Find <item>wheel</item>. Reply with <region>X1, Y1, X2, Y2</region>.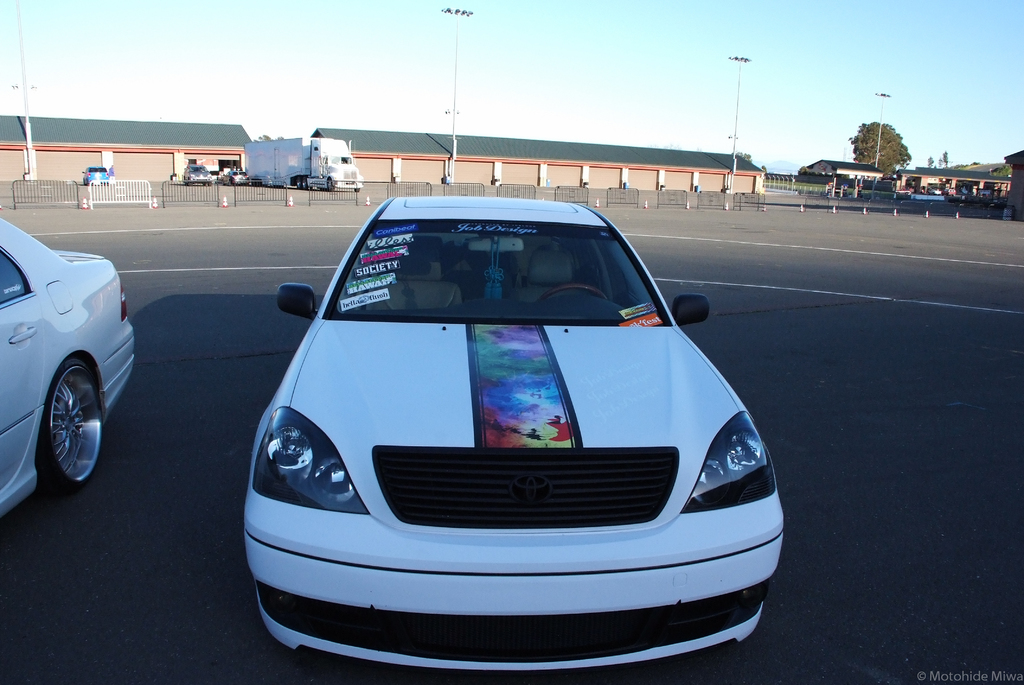
<region>533, 282, 609, 302</region>.
